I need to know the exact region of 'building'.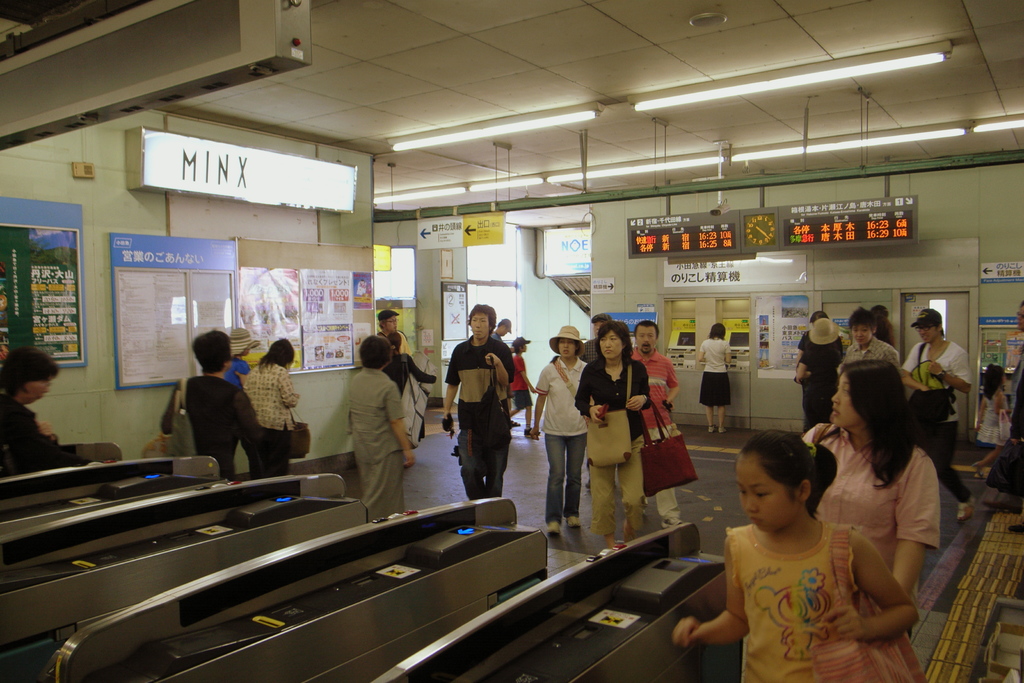
Region: <box>0,0,1023,682</box>.
